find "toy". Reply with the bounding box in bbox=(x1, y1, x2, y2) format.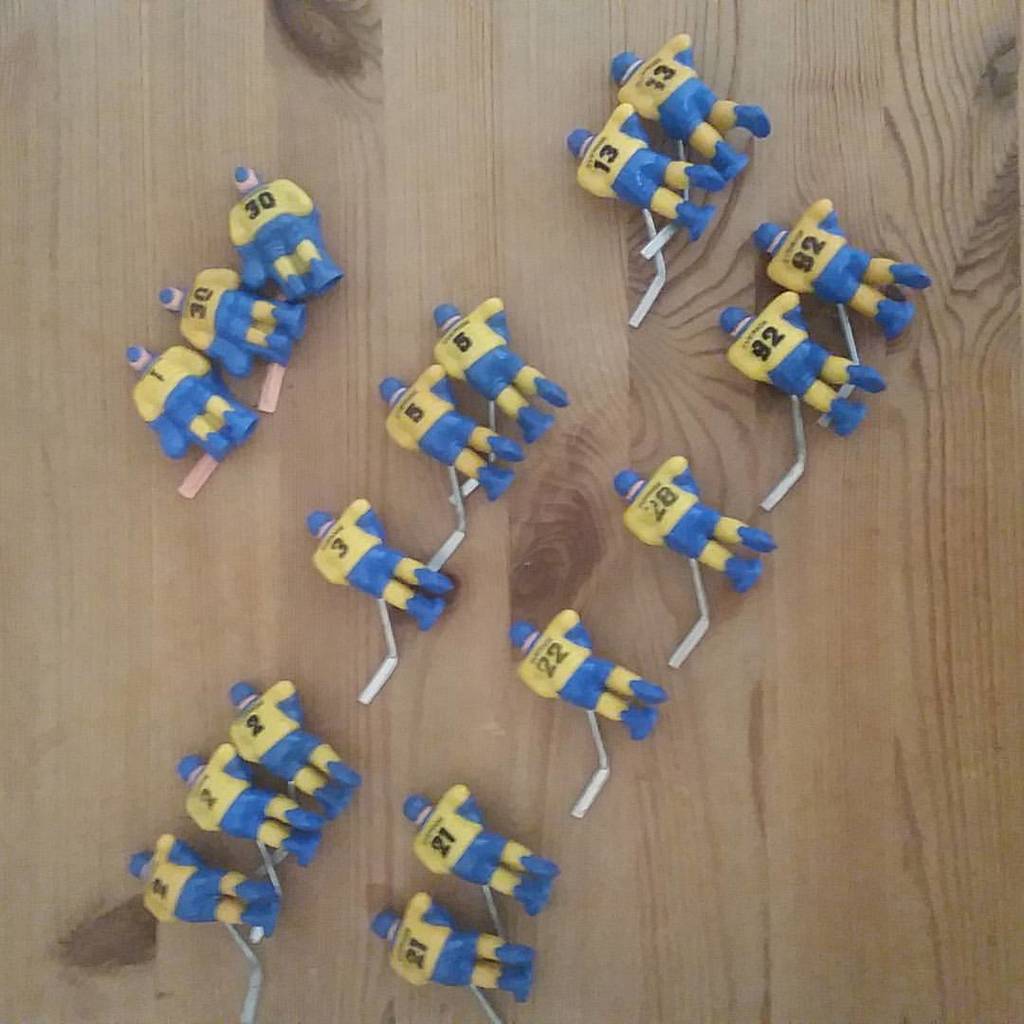
bbox=(510, 608, 666, 818).
